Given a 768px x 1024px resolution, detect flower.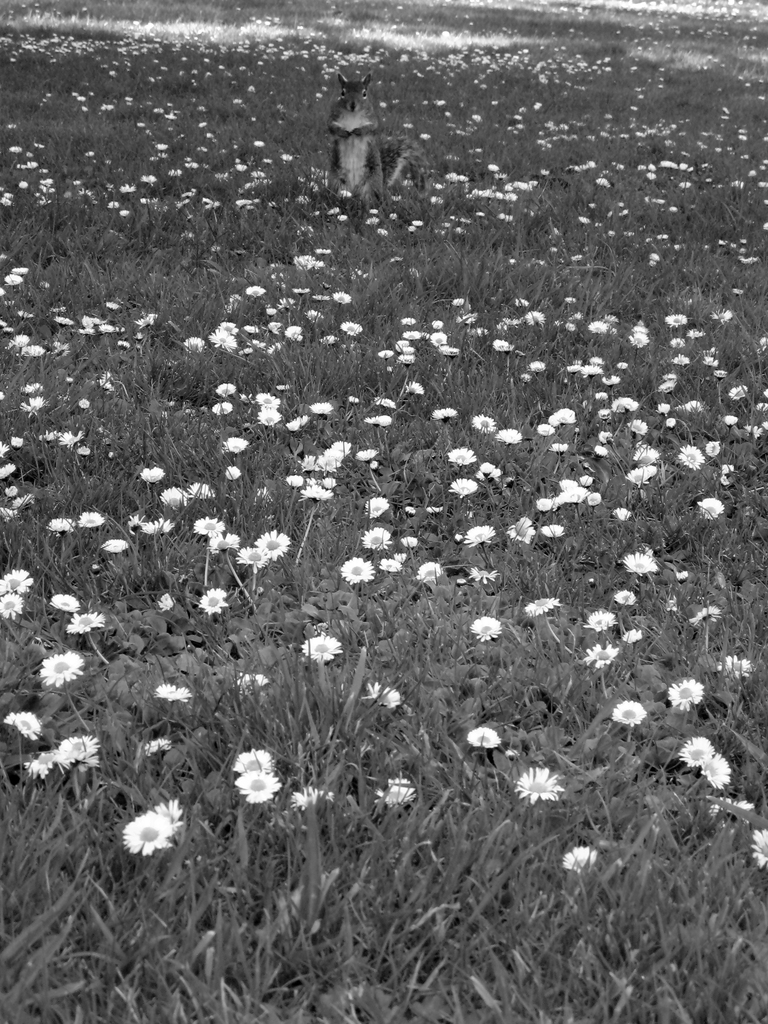
[666, 678, 701, 713].
